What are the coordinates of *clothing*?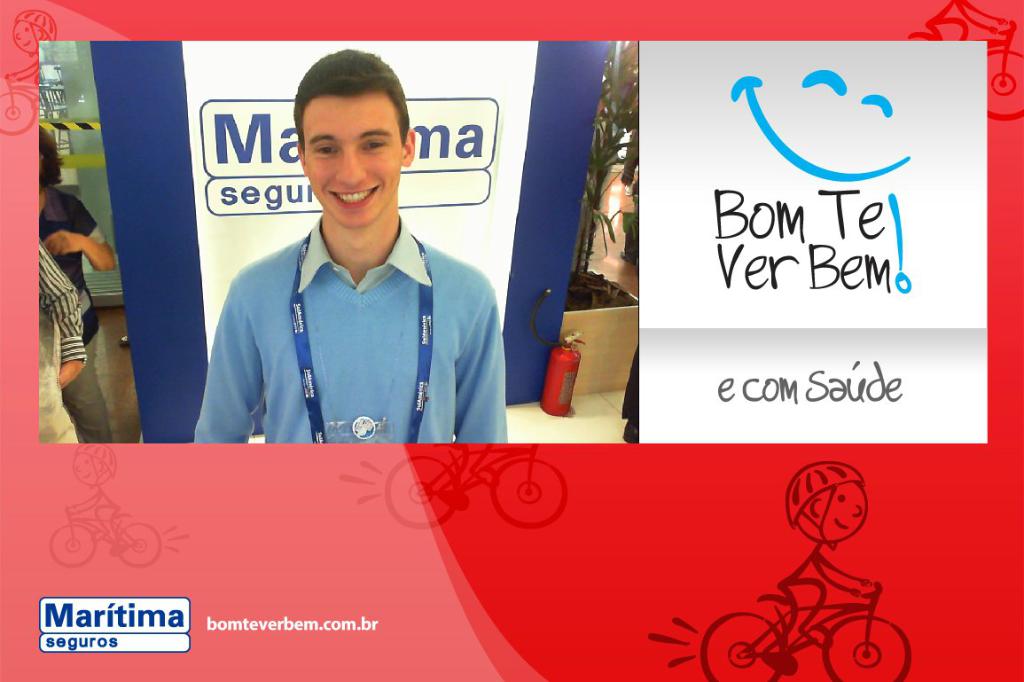
[x1=39, y1=184, x2=113, y2=444].
